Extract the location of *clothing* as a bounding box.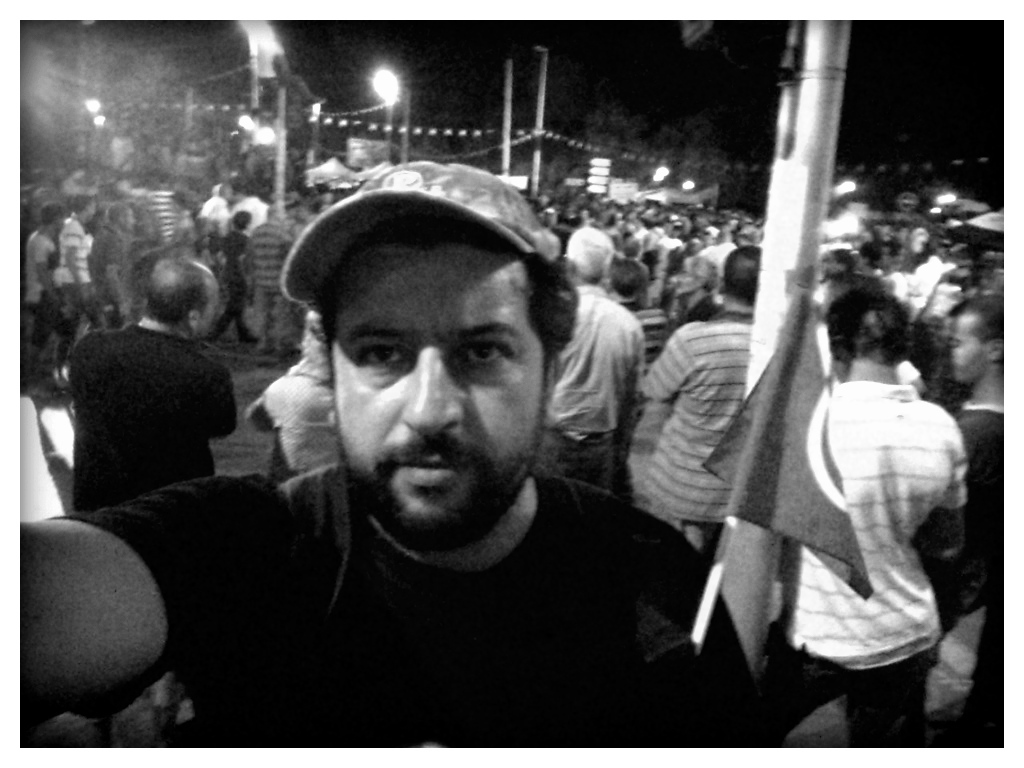
bbox(623, 259, 650, 282).
